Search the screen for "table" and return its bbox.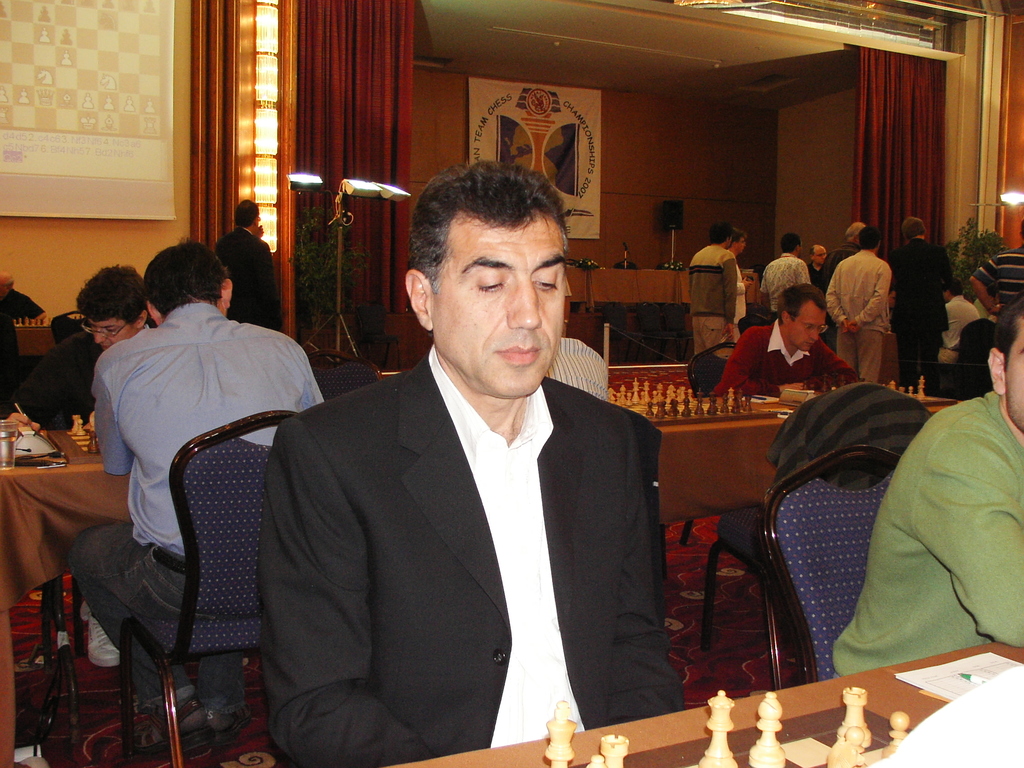
Found: (0,400,965,767).
